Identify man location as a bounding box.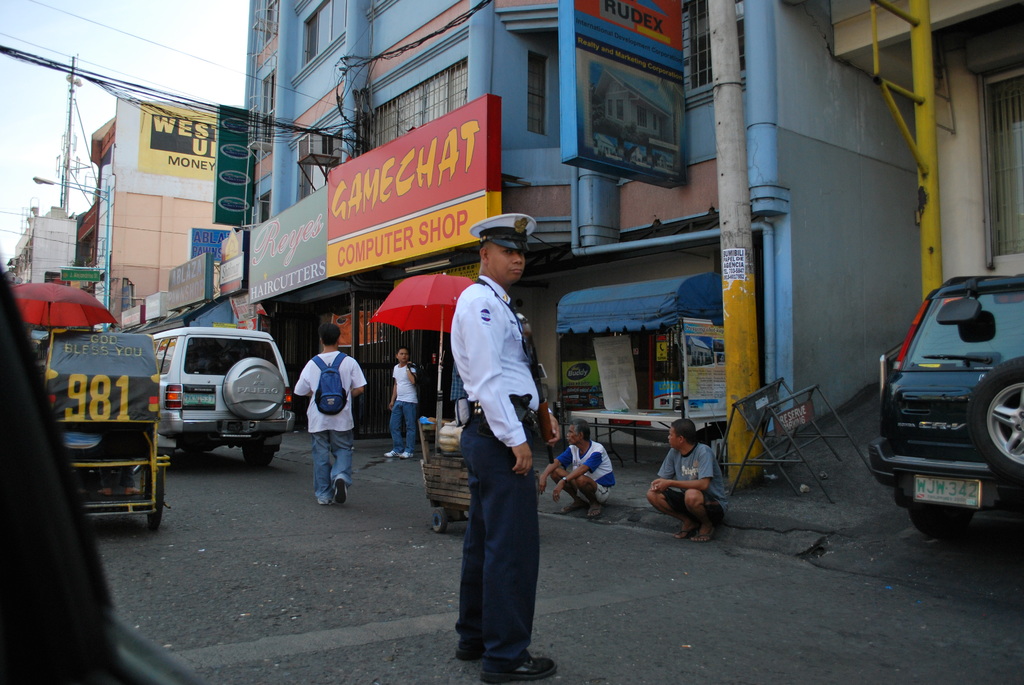
539,418,611,519.
